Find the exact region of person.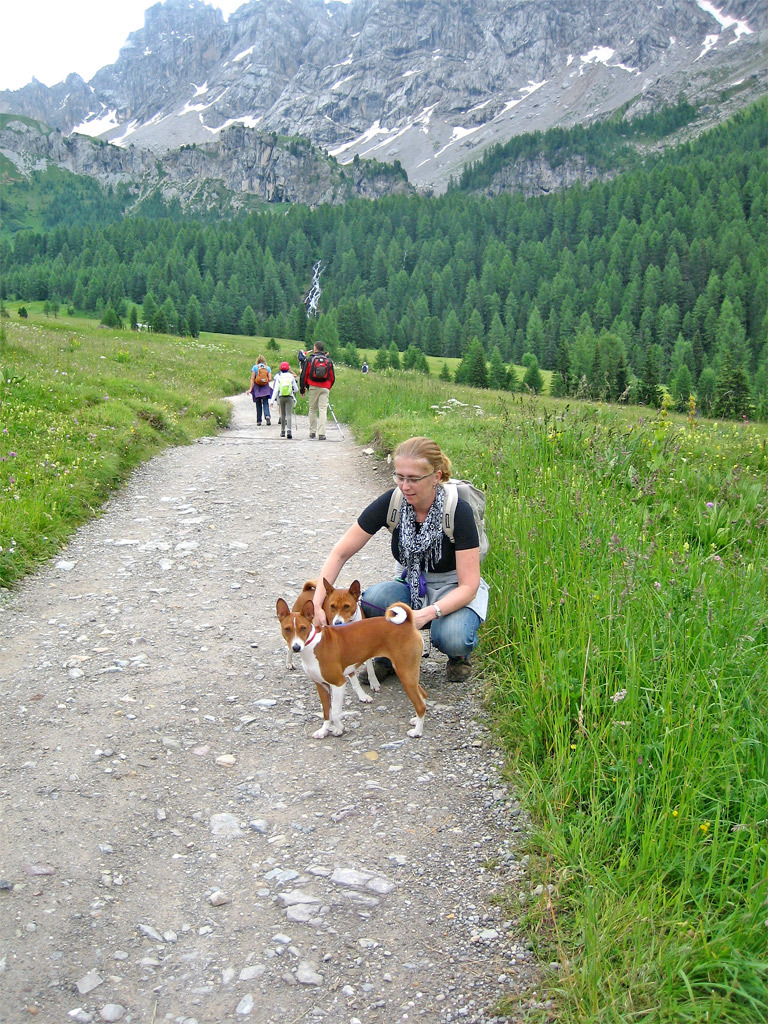
Exact region: 303,338,339,444.
